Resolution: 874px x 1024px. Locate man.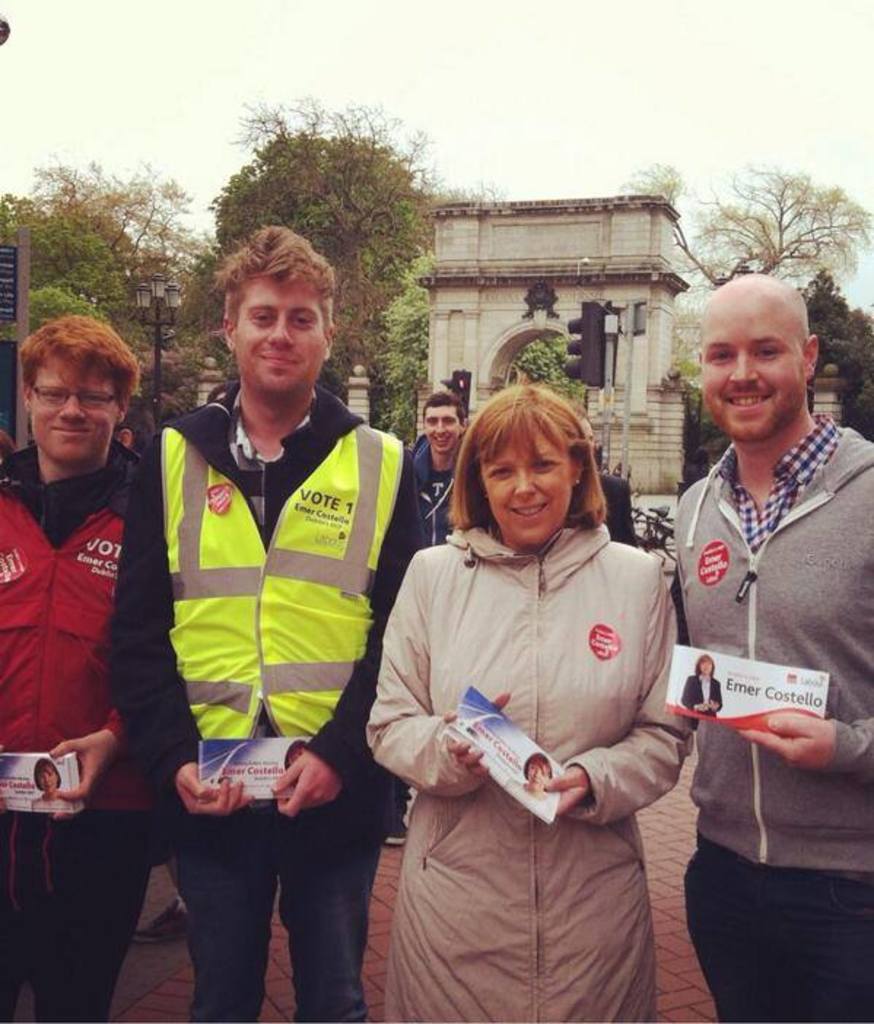
{"left": 654, "top": 229, "right": 861, "bottom": 947}.
